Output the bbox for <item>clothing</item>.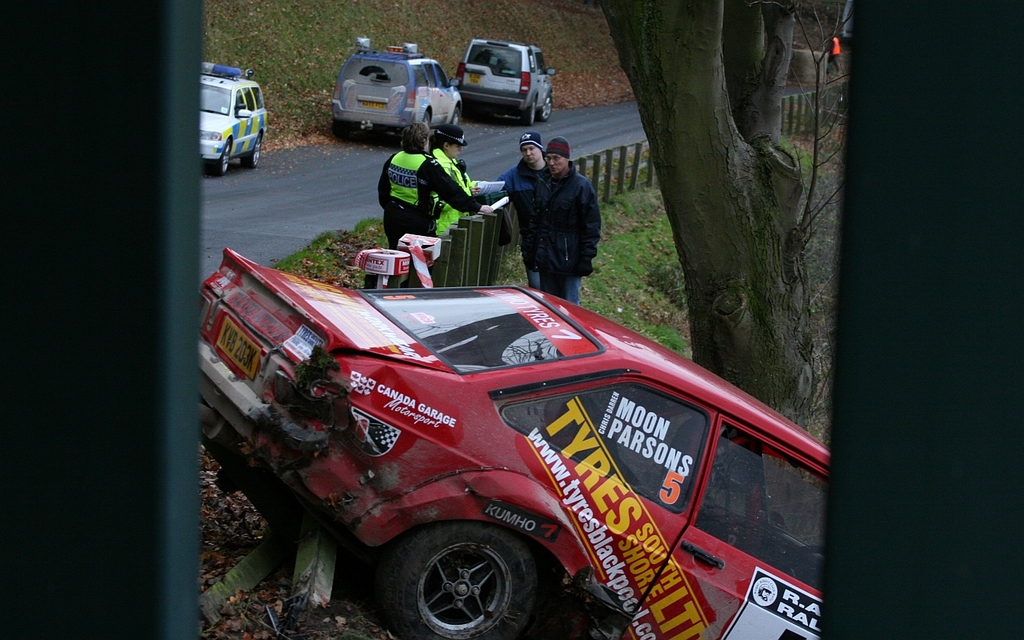
l=498, t=162, r=550, b=206.
